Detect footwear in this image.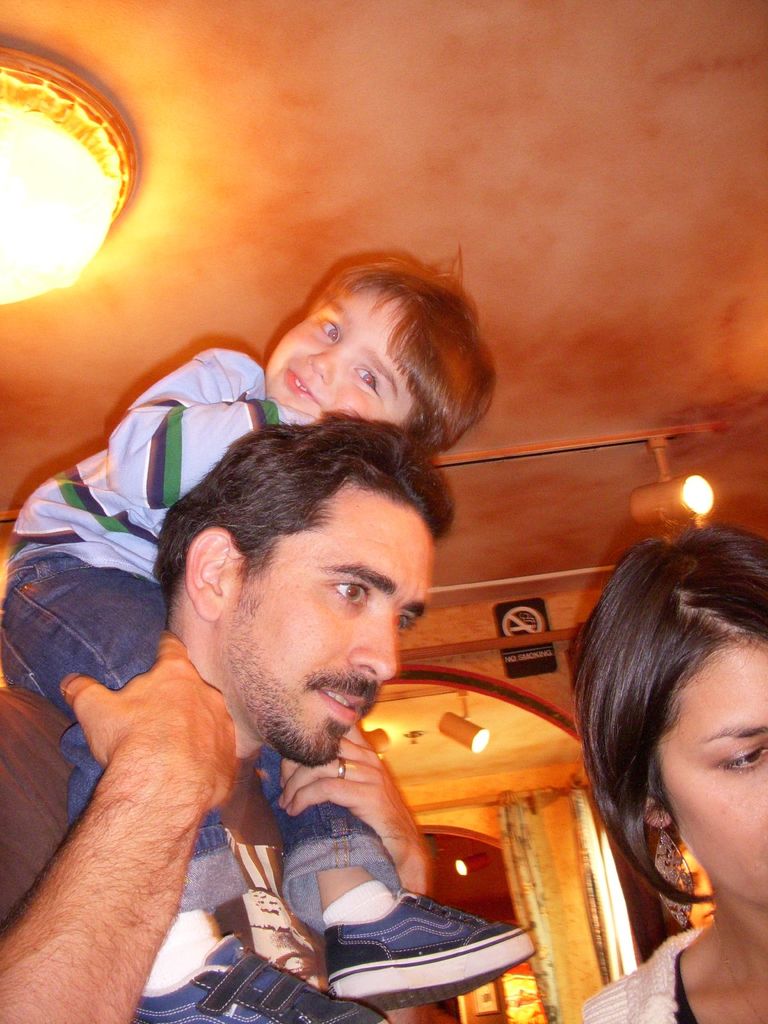
Detection: 318/885/509/991.
